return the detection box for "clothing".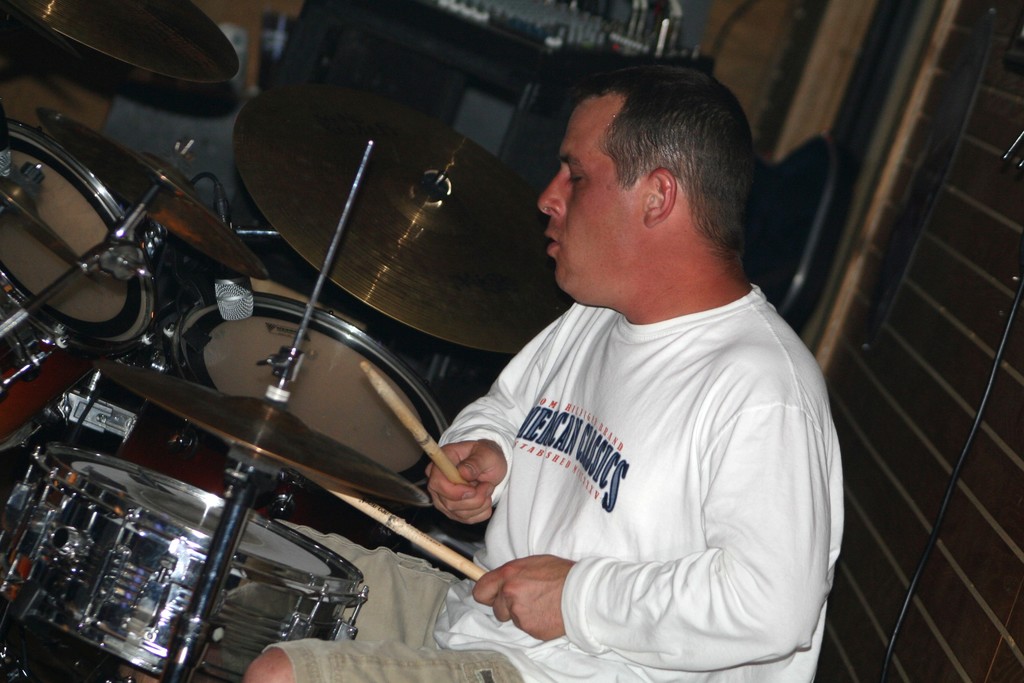
detection(259, 290, 849, 682).
